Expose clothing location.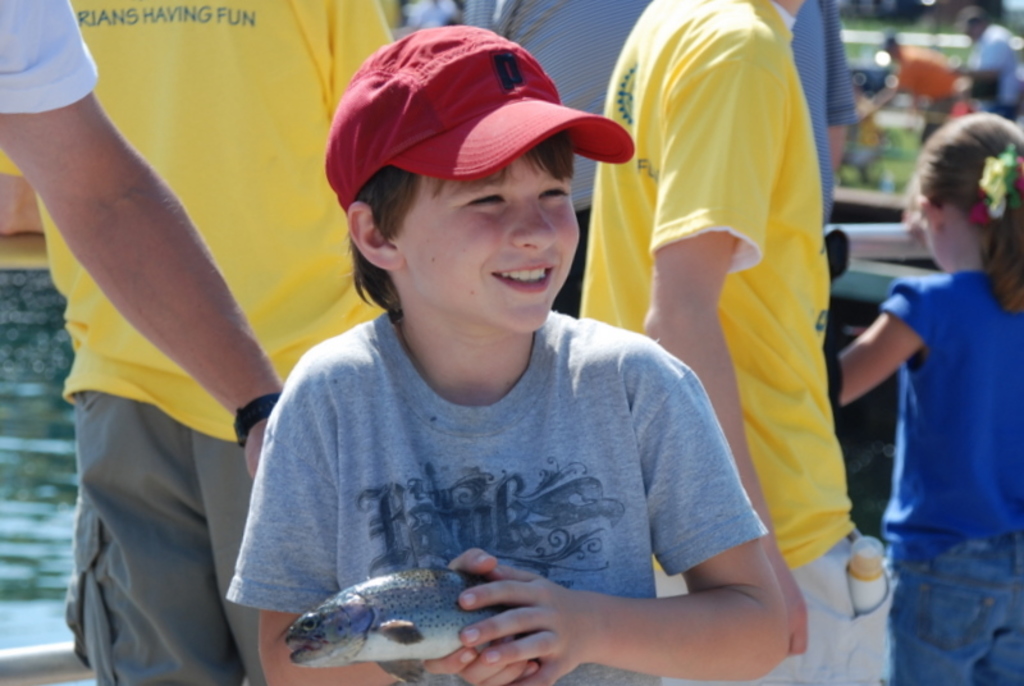
Exposed at crop(884, 271, 1023, 685).
